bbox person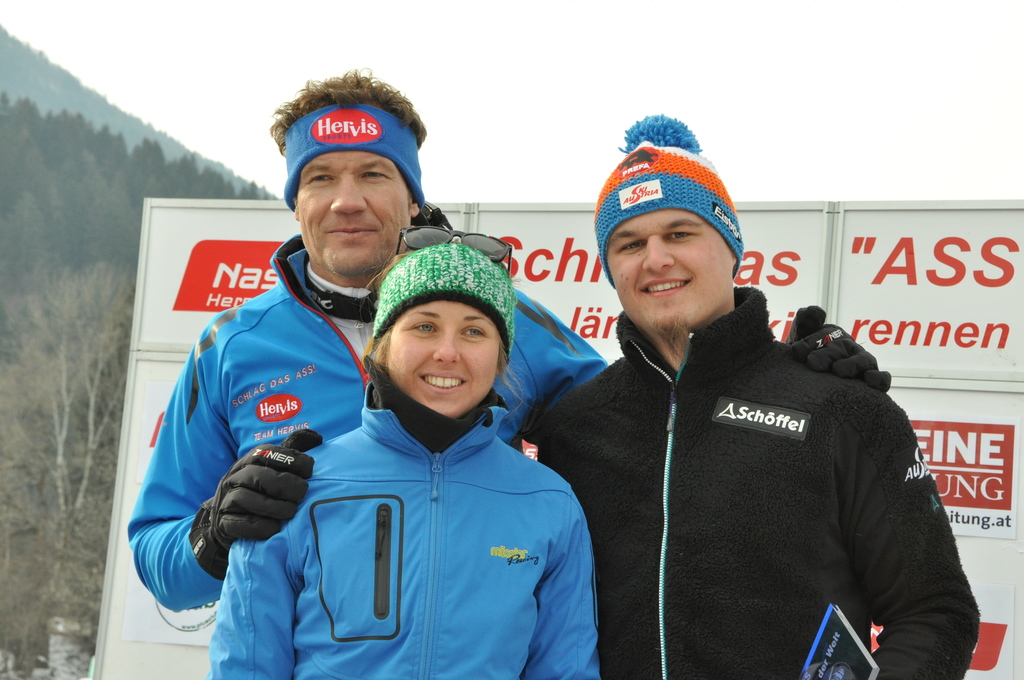
(left=545, top=172, right=955, bottom=669)
